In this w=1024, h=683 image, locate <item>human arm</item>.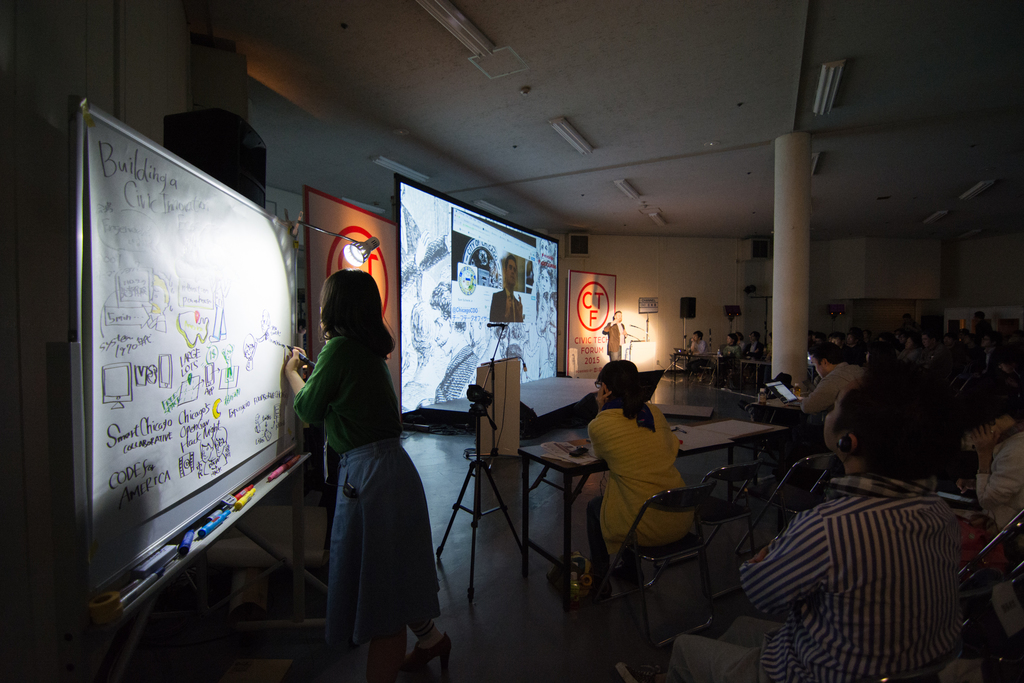
Bounding box: bbox=[797, 372, 841, 416].
